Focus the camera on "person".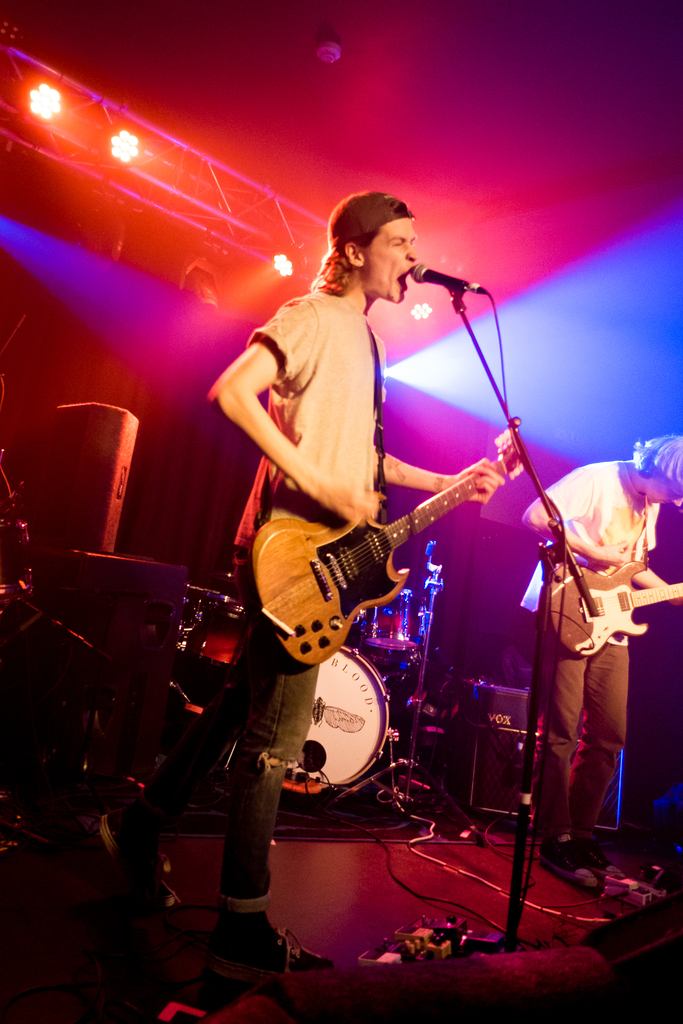
Focus region: x1=213 y1=186 x2=507 y2=849.
